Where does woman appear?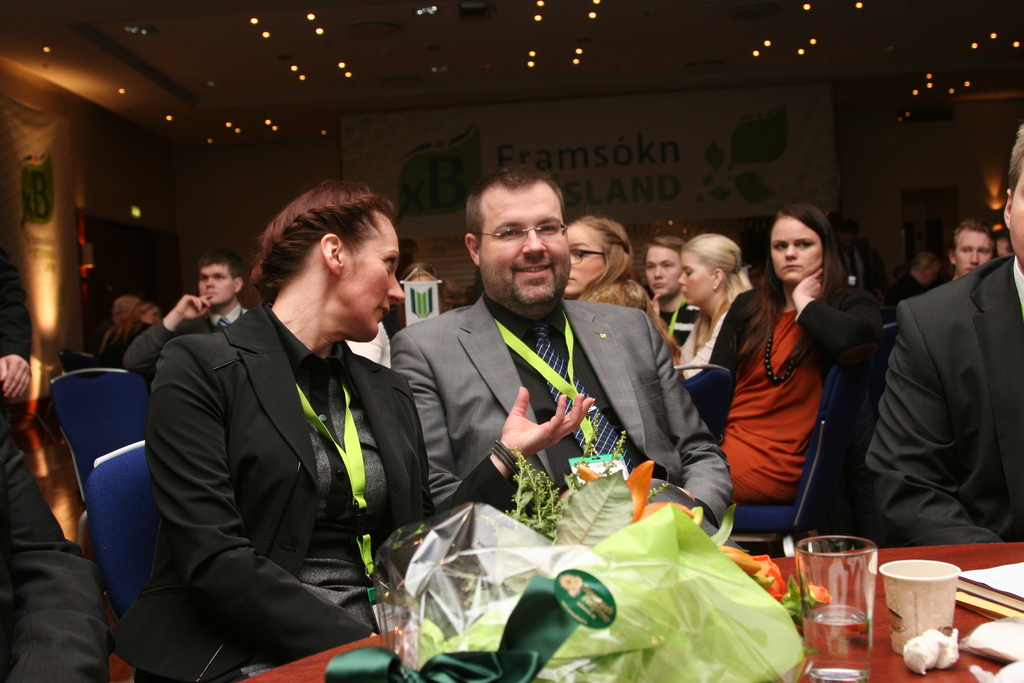
Appears at 564:215:675:366.
